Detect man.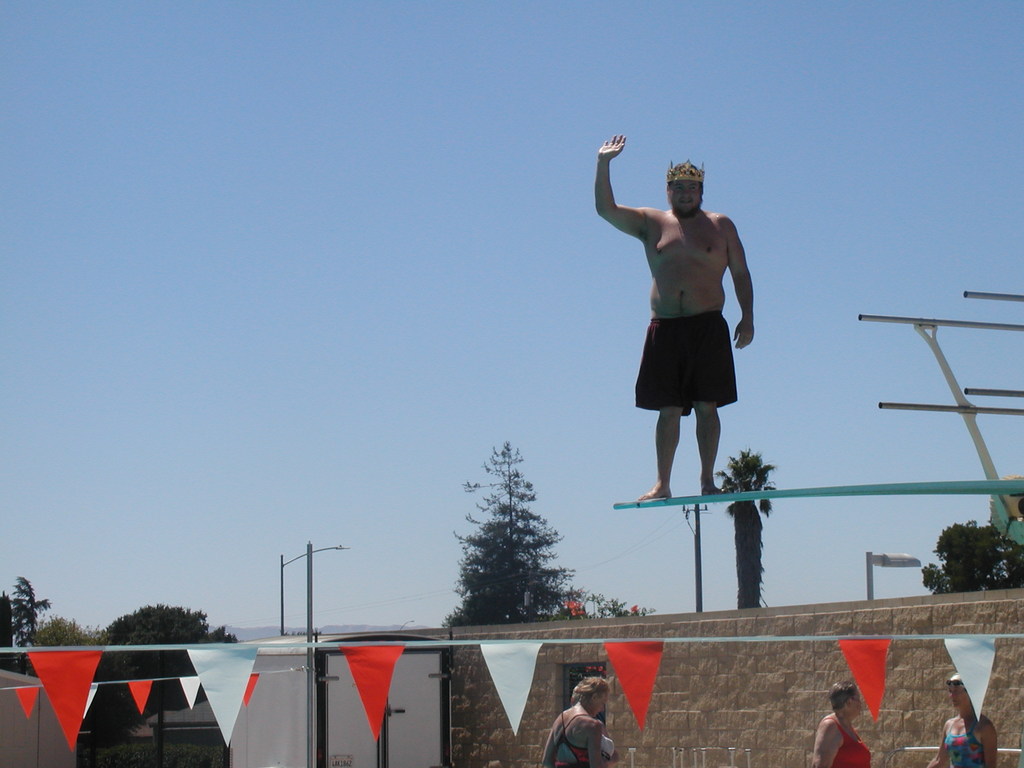
Detected at l=575, t=131, r=739, b=524.
